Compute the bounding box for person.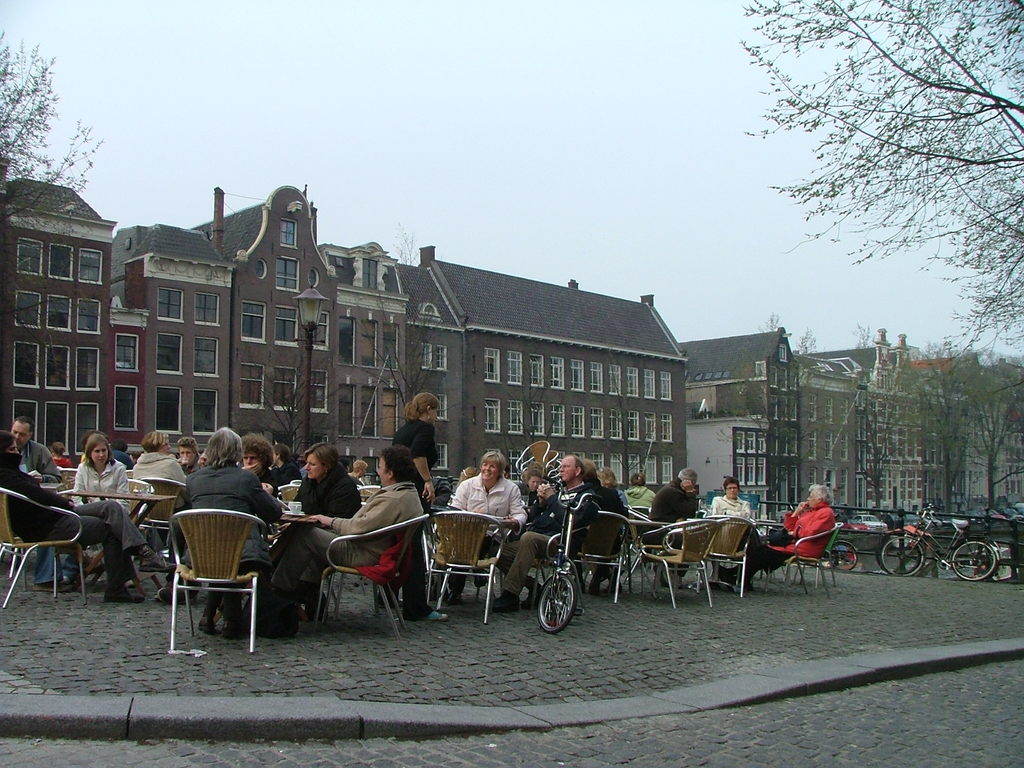
region(492, 449, 608, 609).
